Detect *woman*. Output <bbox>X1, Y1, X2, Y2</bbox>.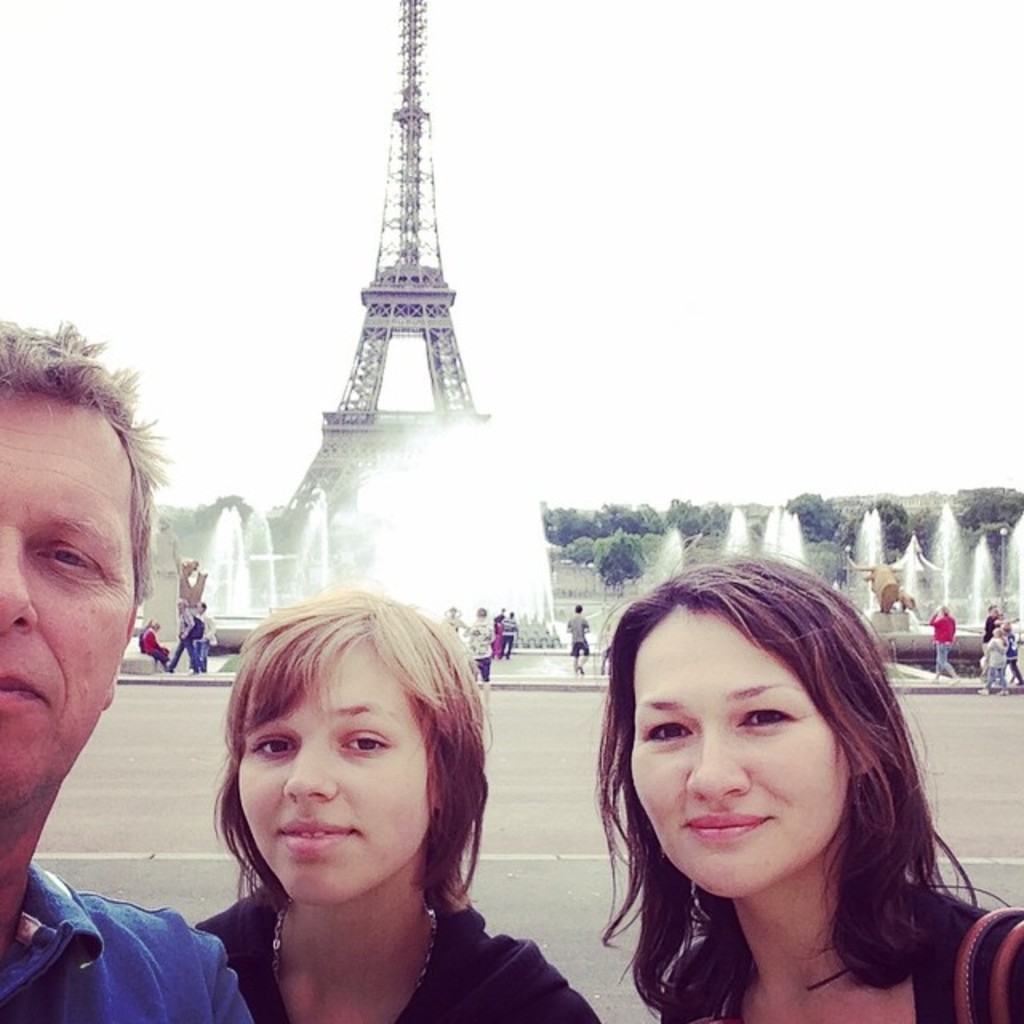
<bbox>598, 554, 1022, 1022</bbox>.
